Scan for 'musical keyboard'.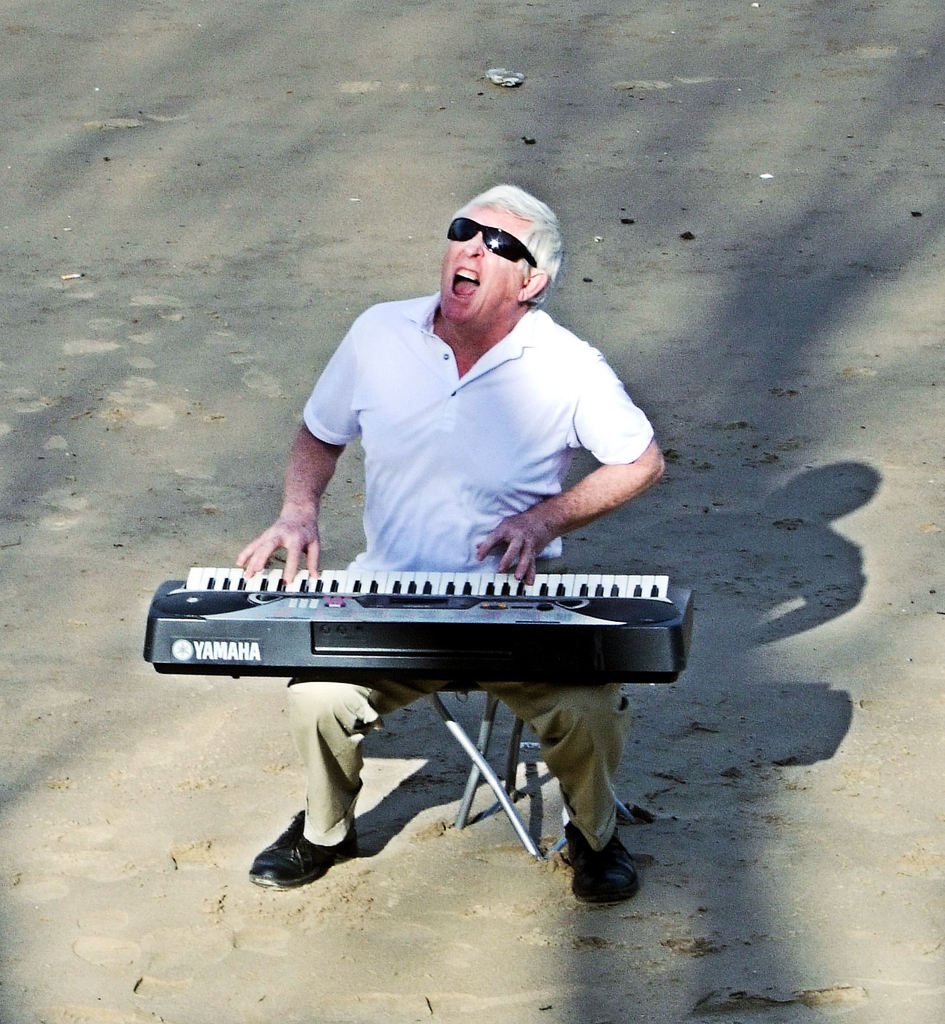
Scan result: bbox=[142, 568, 690, 686].
